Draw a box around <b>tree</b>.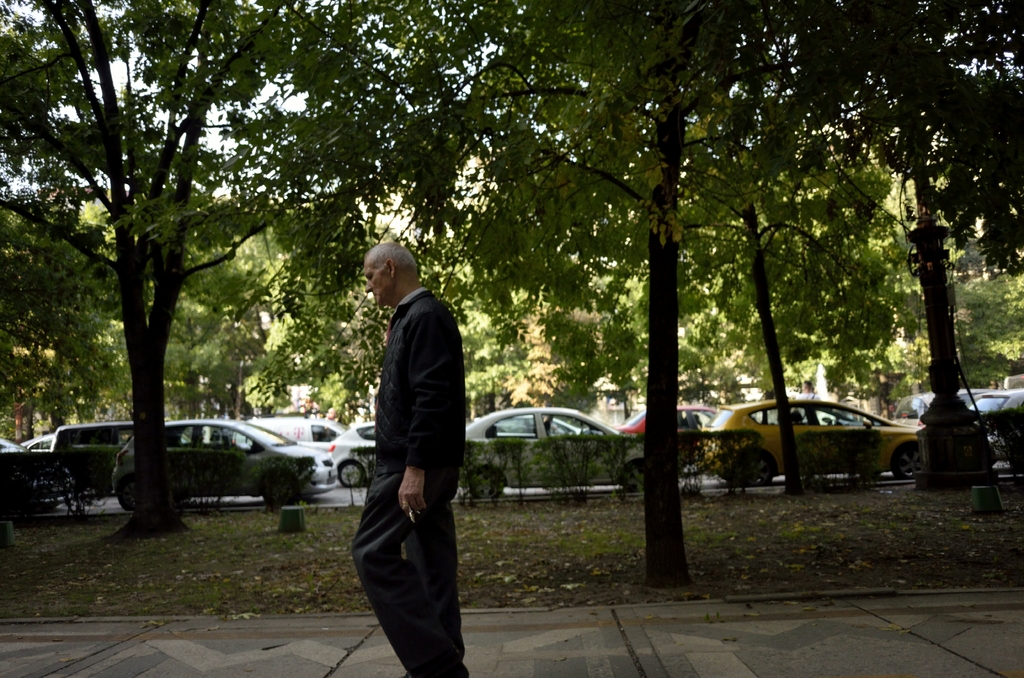
region(520, 271, 612, 422).
